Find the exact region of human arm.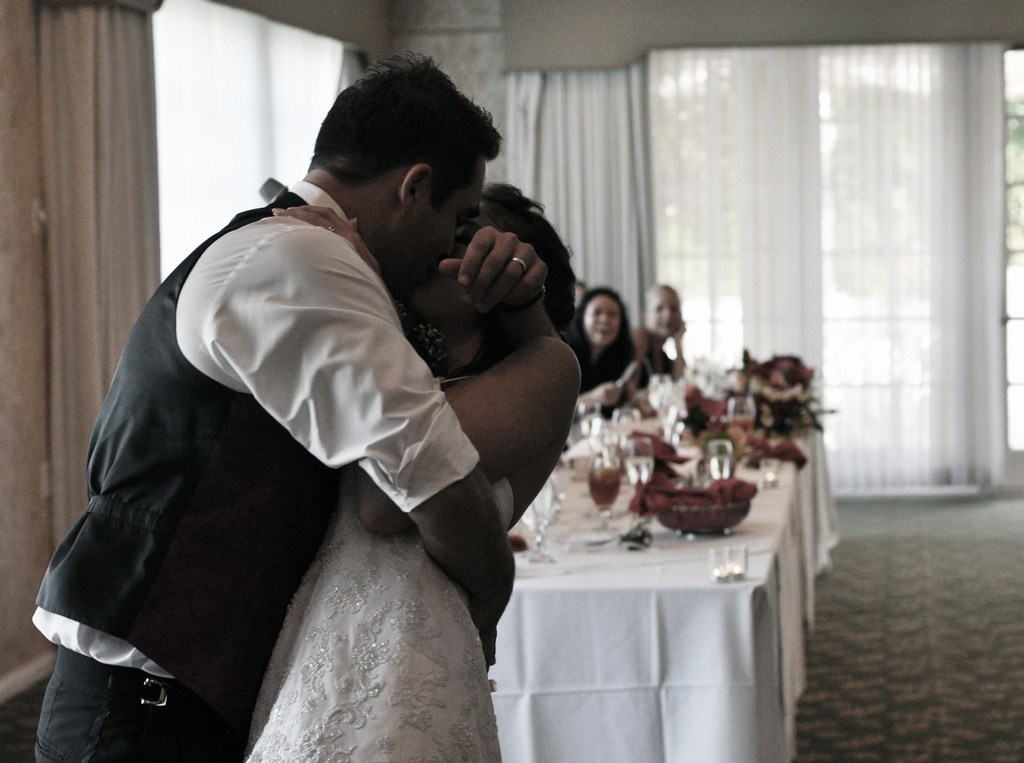
Exact region: 268 200 582 541.
